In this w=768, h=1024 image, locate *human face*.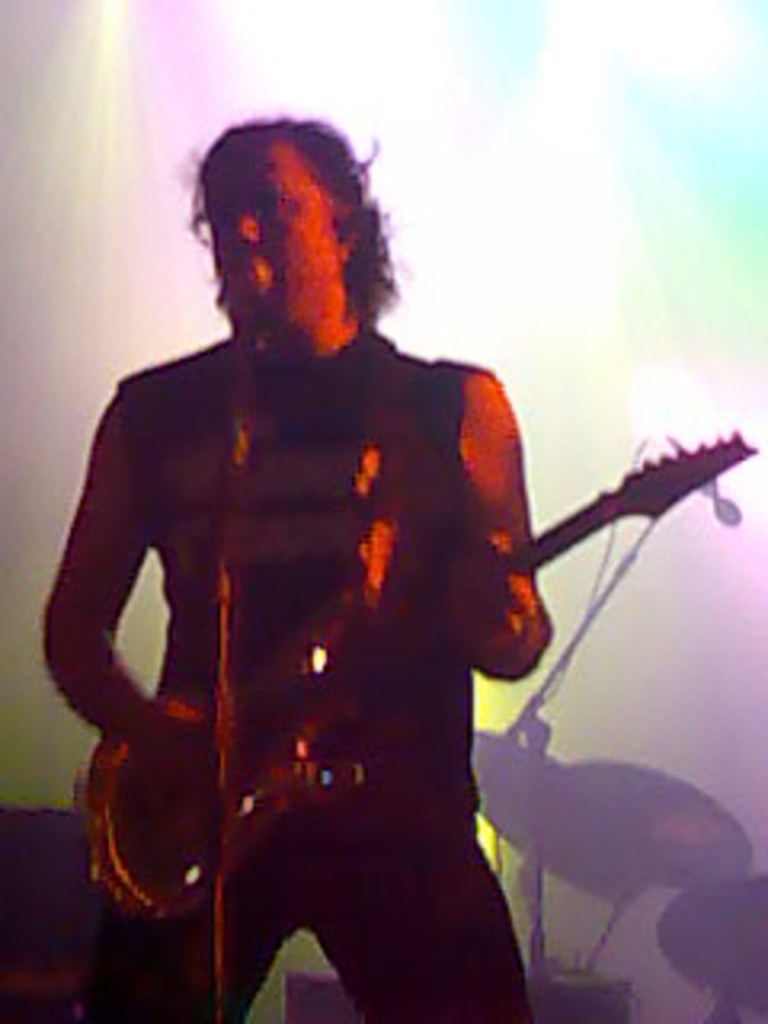
Bounding box: bbox(205, 147, 346, 330).
